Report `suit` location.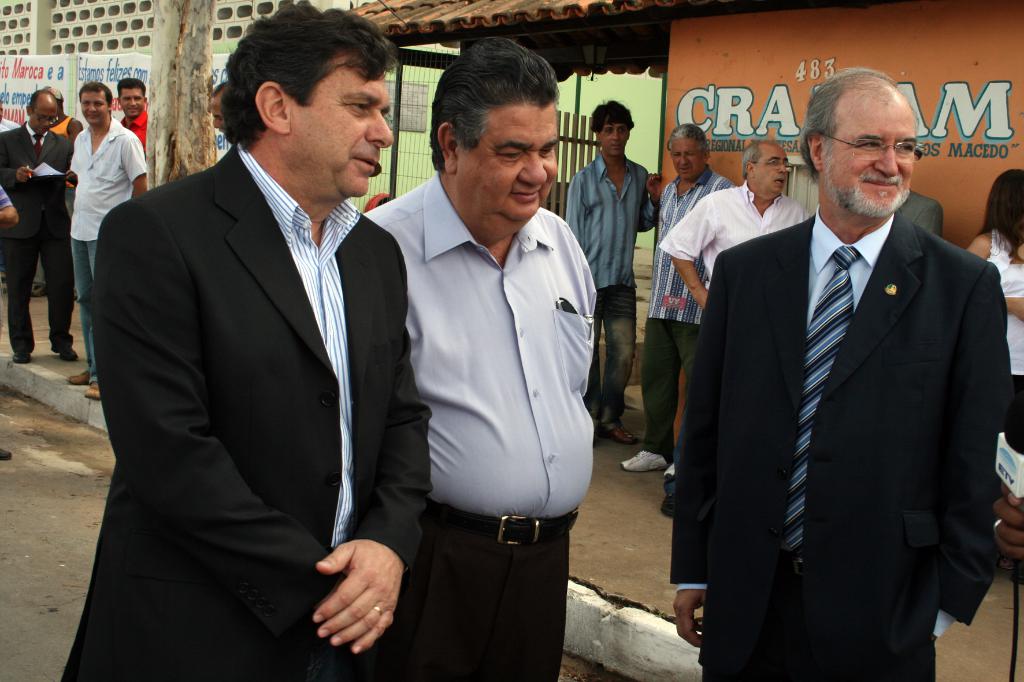
Report: rect(893, 186, 945, 237).
